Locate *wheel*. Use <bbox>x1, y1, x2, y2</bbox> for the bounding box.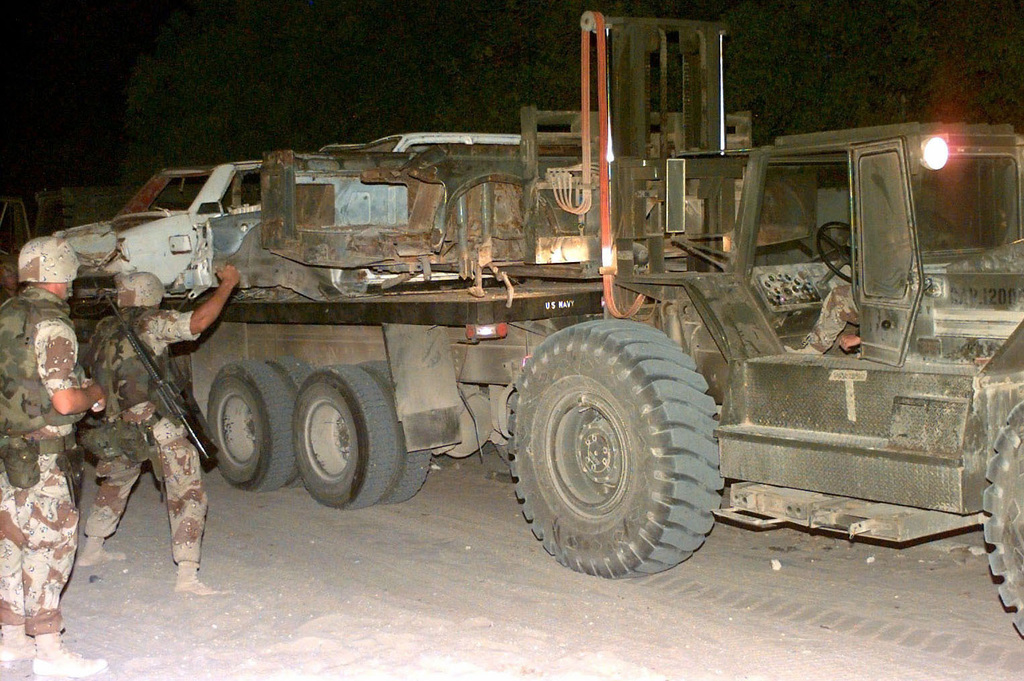
<bbox>281, 362, 401, 510</bbox>.
